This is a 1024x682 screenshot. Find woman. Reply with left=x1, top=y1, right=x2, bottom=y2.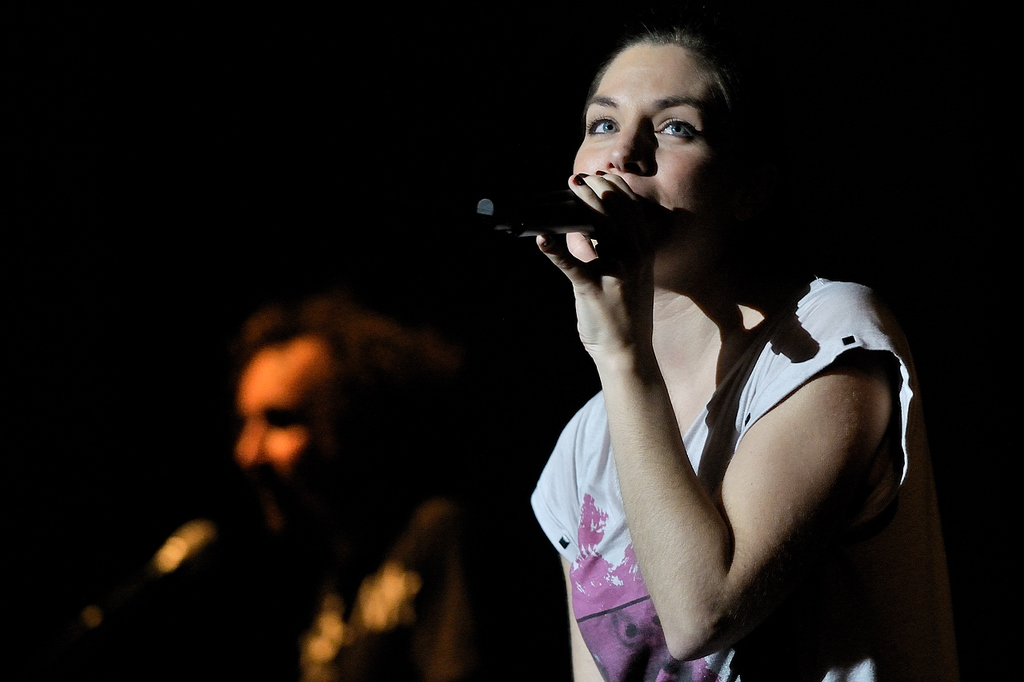
left=520, top=20, right=914, bottom=681.
